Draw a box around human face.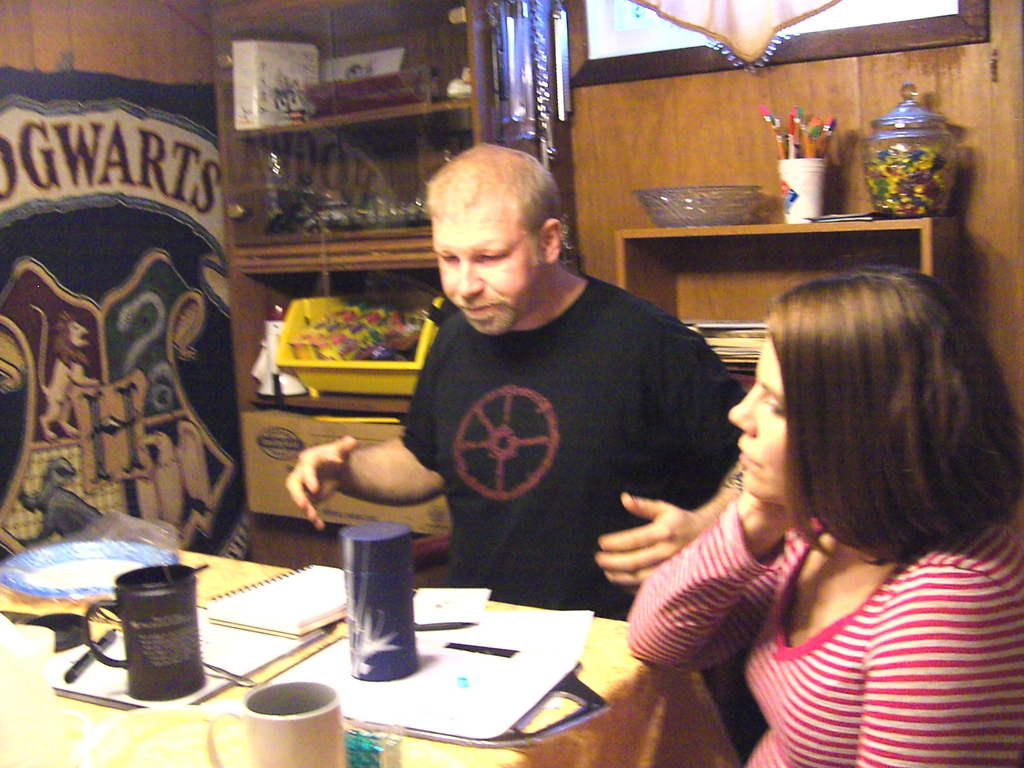
[435,207,540,337].
